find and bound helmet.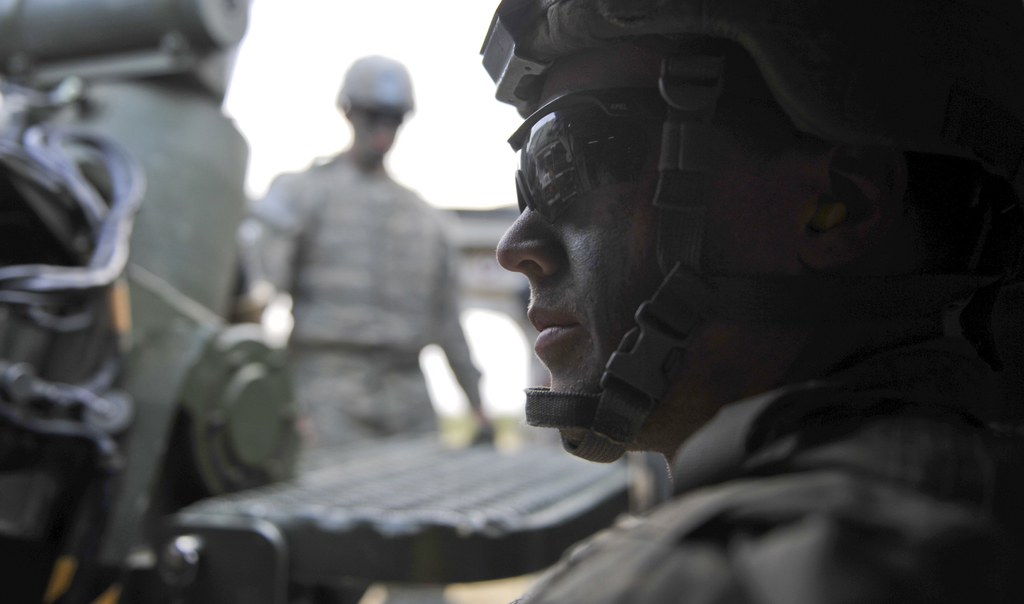
Bound: <box>336,54,415,163</box>.
